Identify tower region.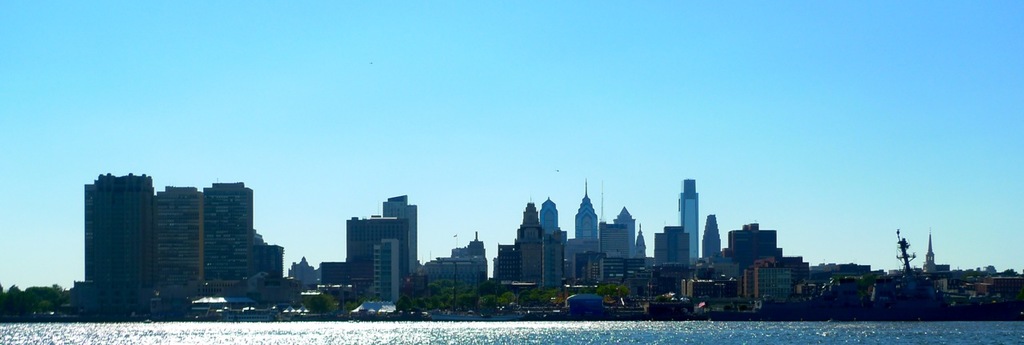
Region: Rect(141, 184, 212, 328).
